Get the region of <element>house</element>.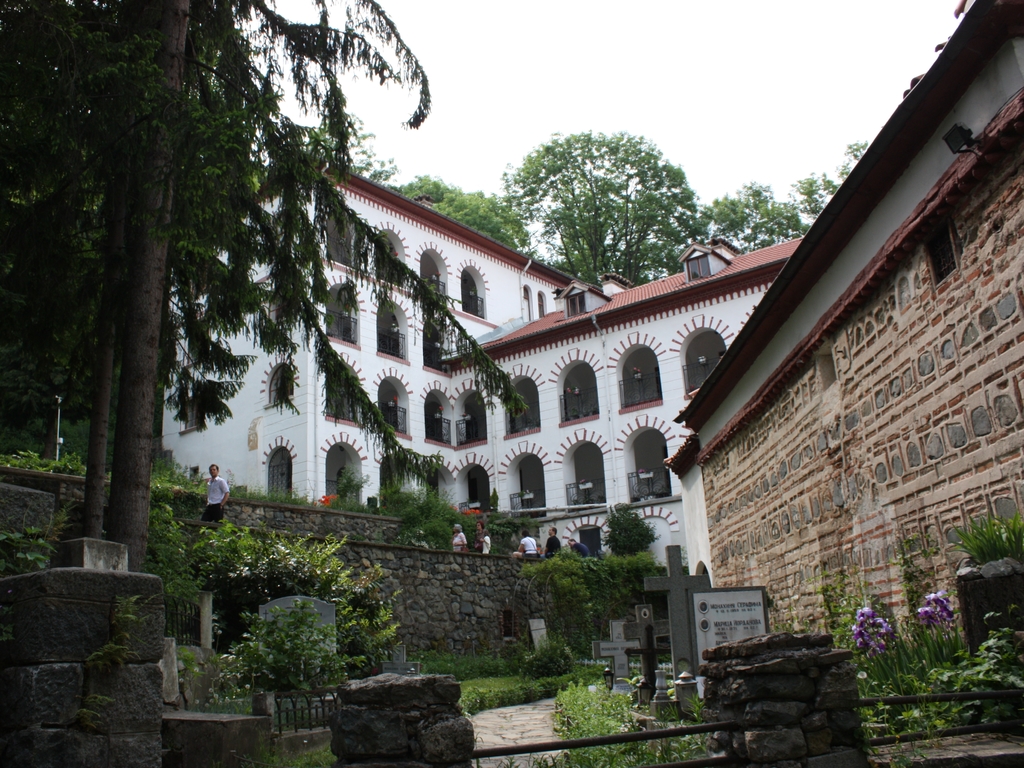
bbox=(669, 0, 1023, 686).
